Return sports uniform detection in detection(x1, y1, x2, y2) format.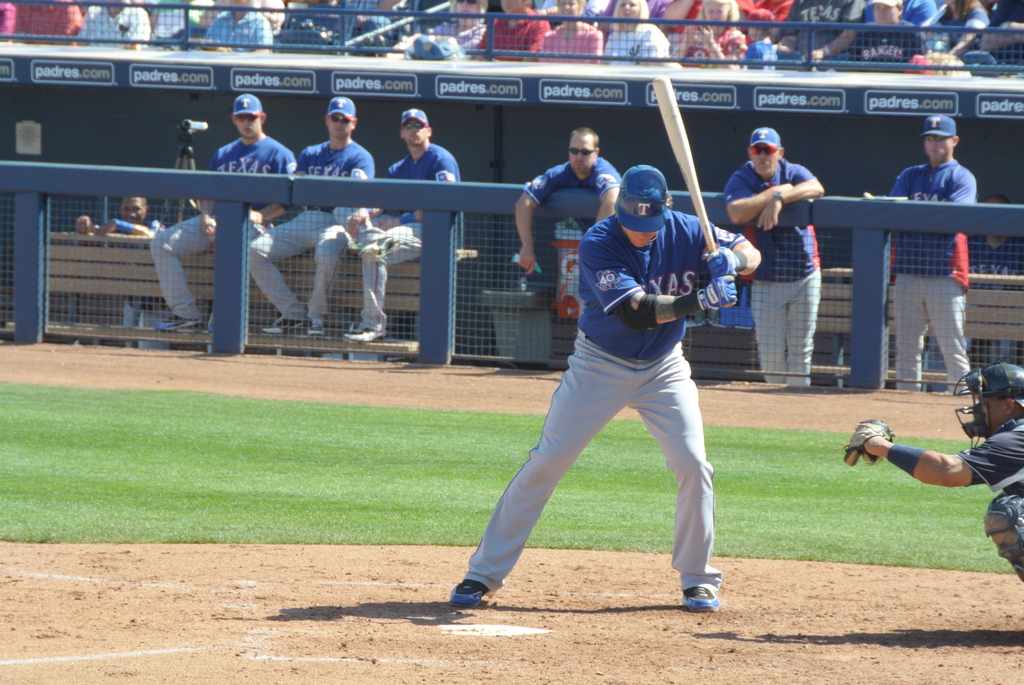
detection(525, 154, 621, 233).
